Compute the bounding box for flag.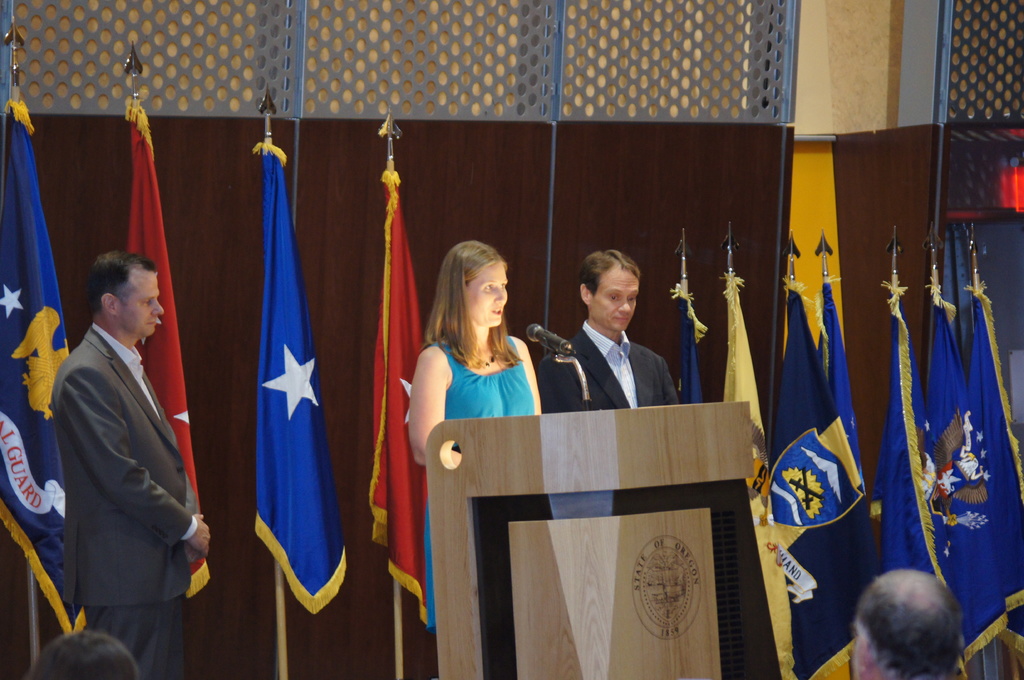
<bbox>768, 282, 908, 678</bbox>.
